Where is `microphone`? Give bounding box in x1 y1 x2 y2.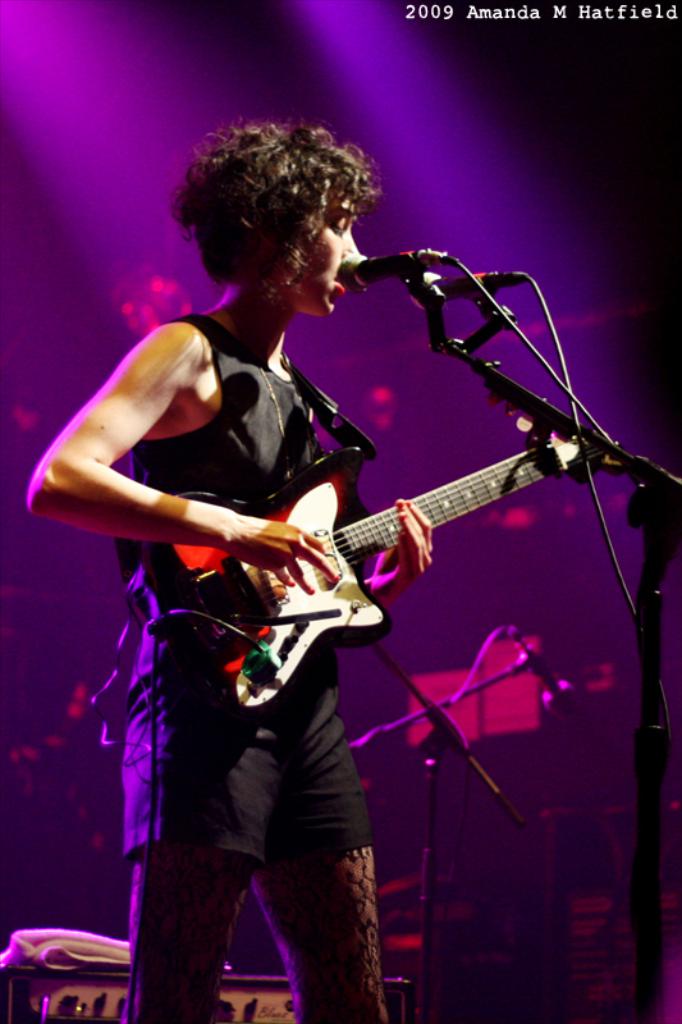
430 262 536 307.
